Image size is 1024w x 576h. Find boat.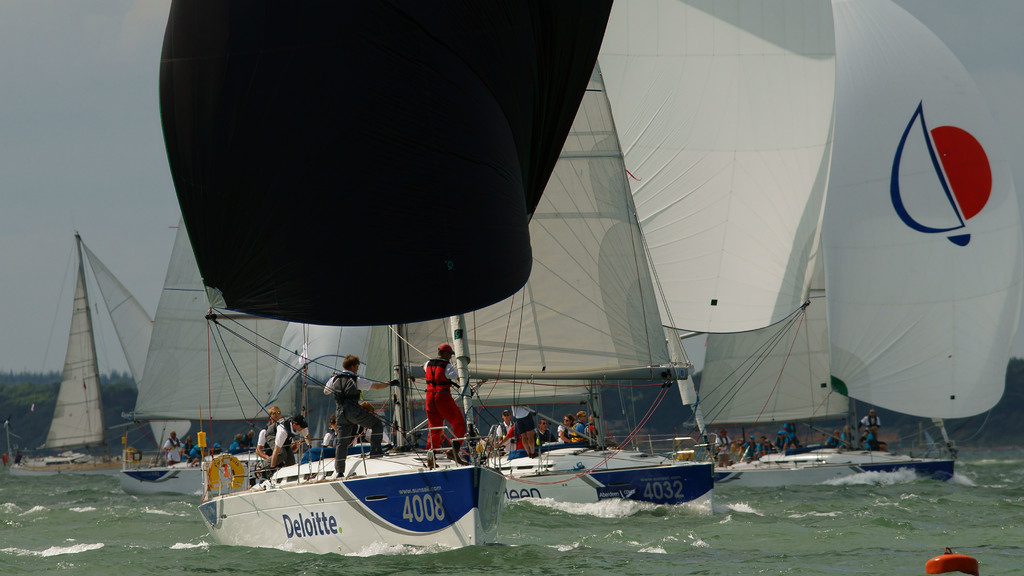
box=[695, 0, 1023, 492].
